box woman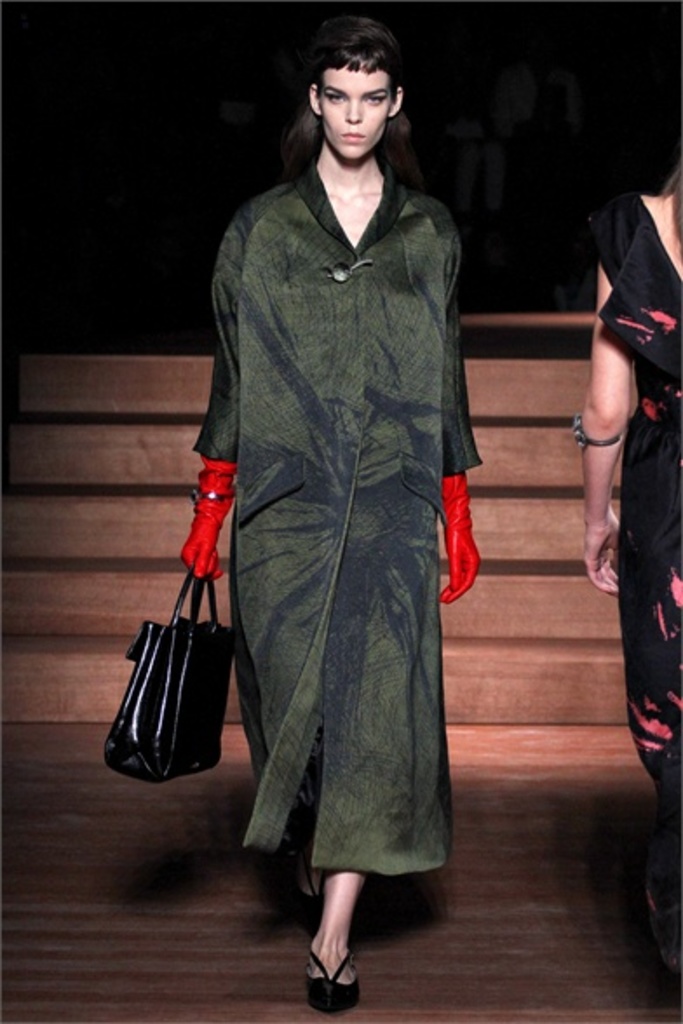
rect(563, 127, 681, 960)
